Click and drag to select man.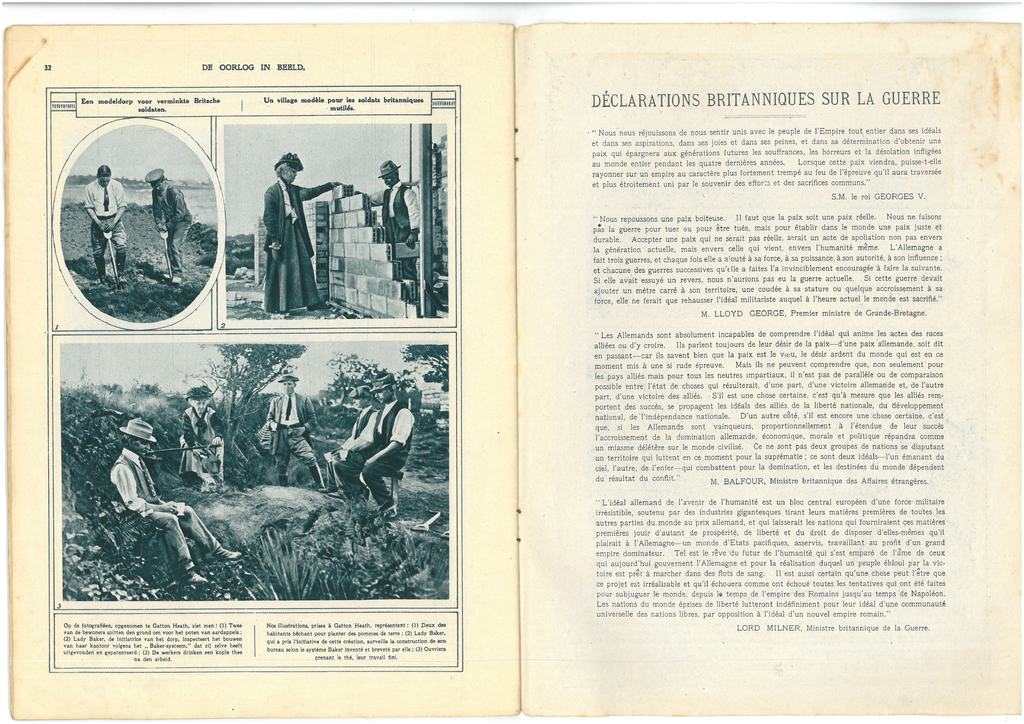
Selection: l=265, t=155, r=335, b=314.
